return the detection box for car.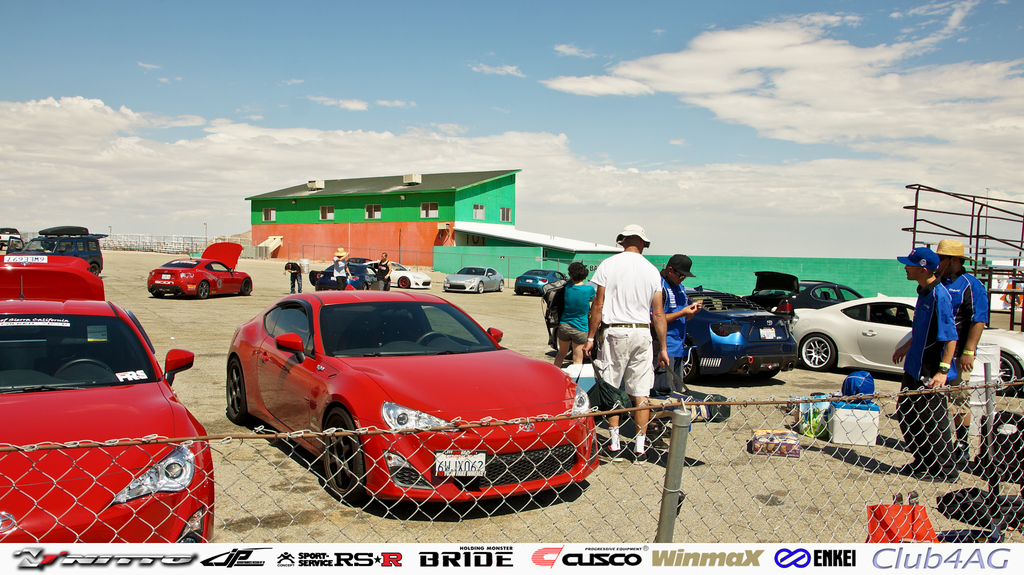
box(680, 293, 790, 386).
